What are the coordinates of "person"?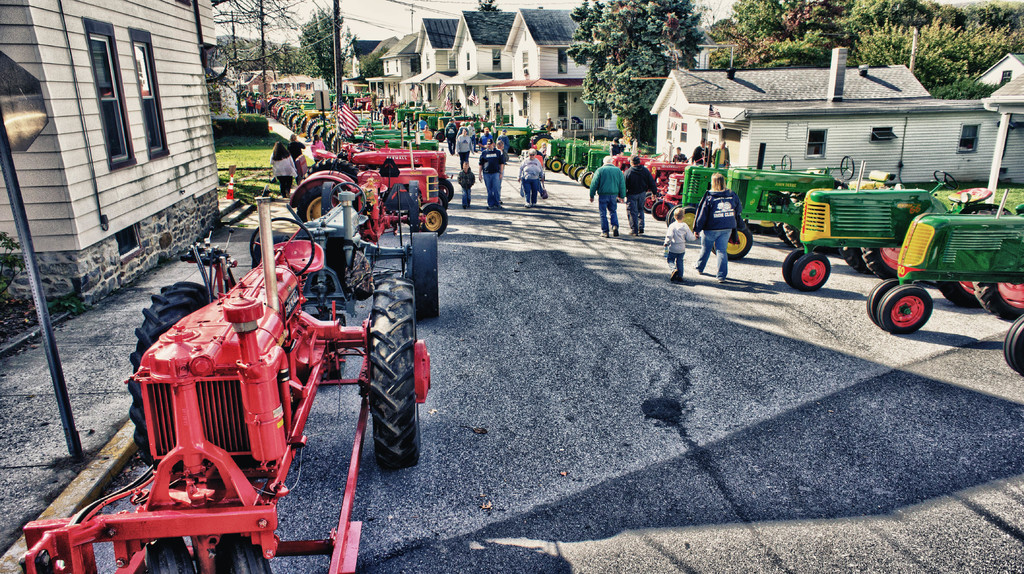
(589,151,626,241).
